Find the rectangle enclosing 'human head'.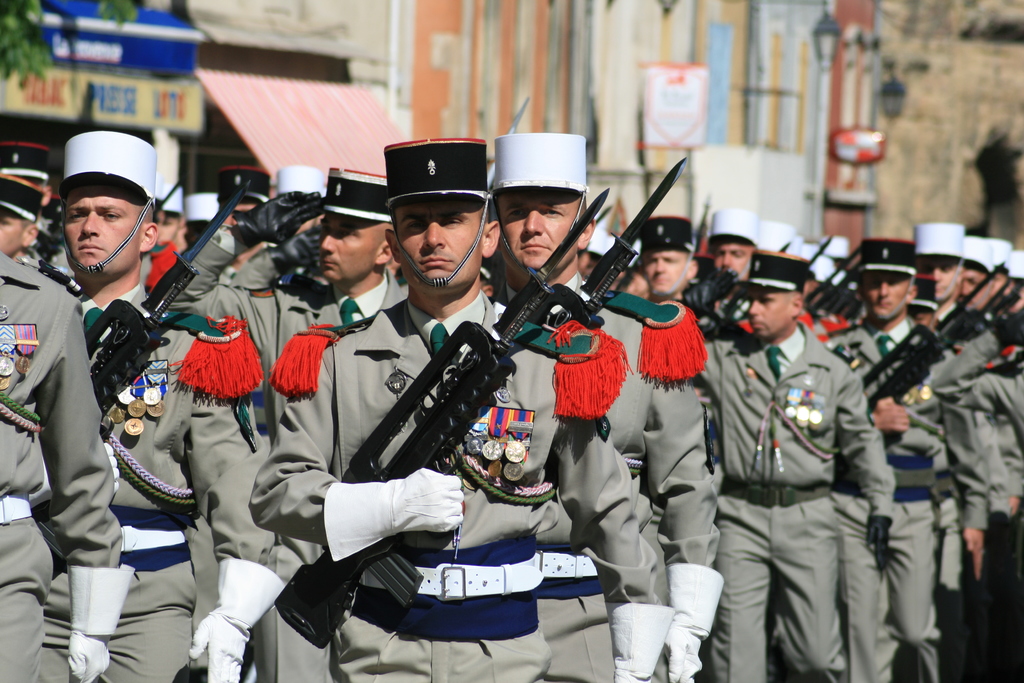
detection(215, 189, 271, 226).
